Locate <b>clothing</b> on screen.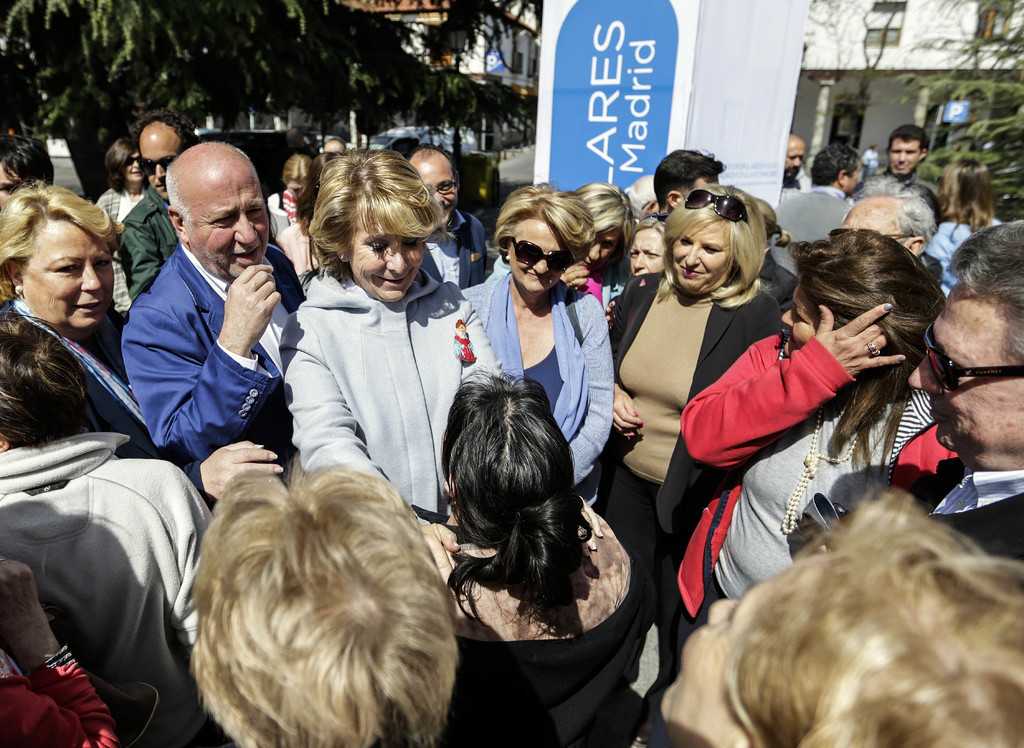
On screen at select_region(470, 255, 623, 489).
